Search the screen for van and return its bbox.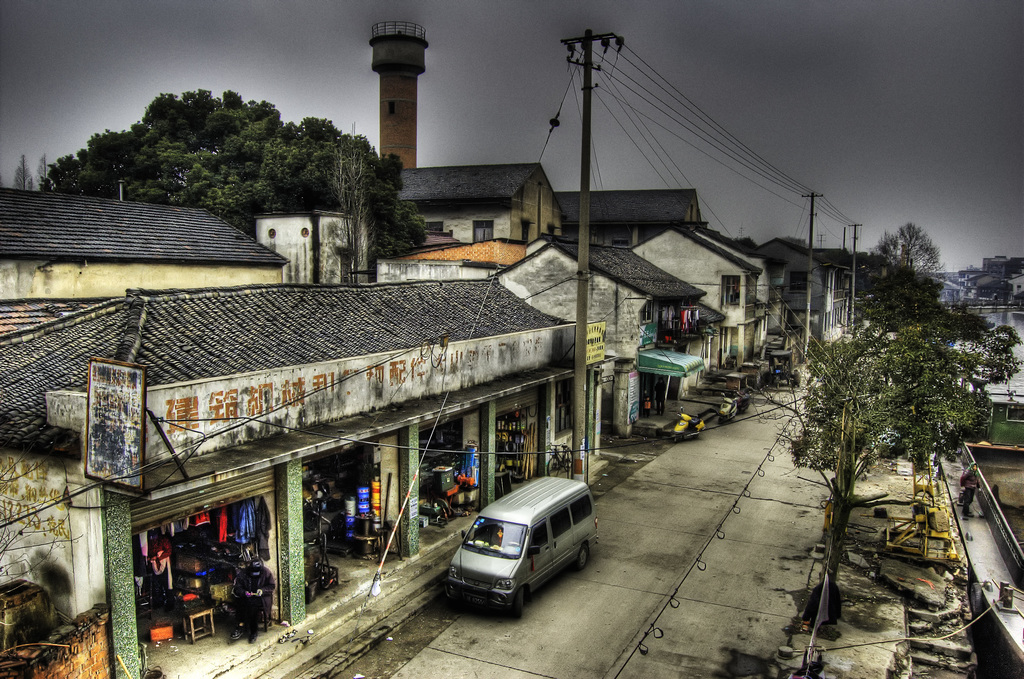
Found: box=[442, 473, 598, 619].
